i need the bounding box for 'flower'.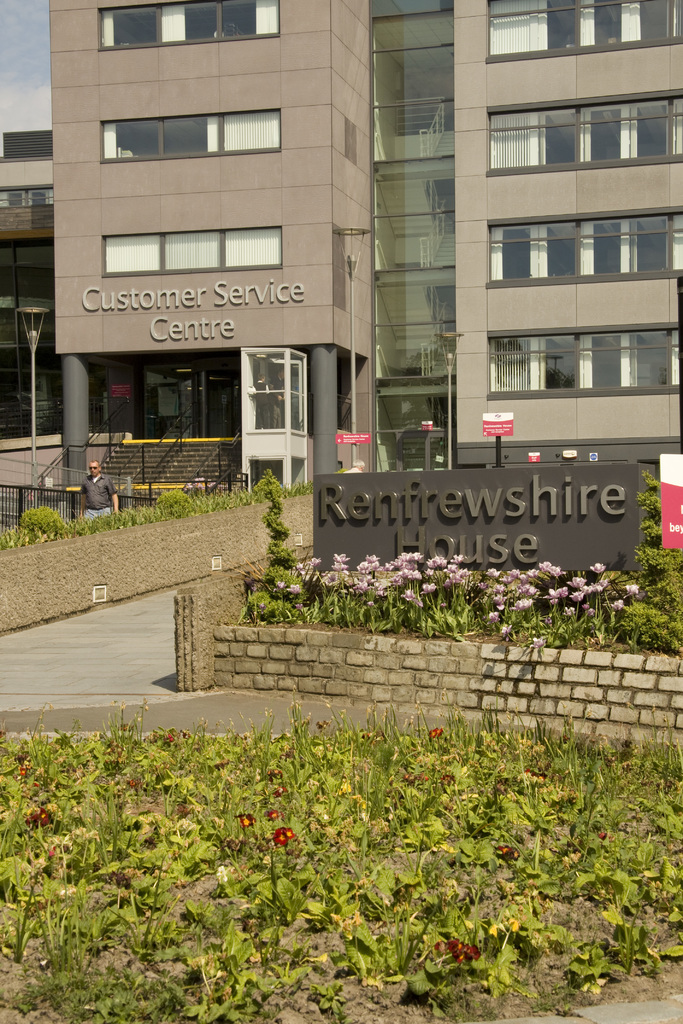
Here it is: {"left": 500, "top": 624, "right": 513, "bottom": 645}.
